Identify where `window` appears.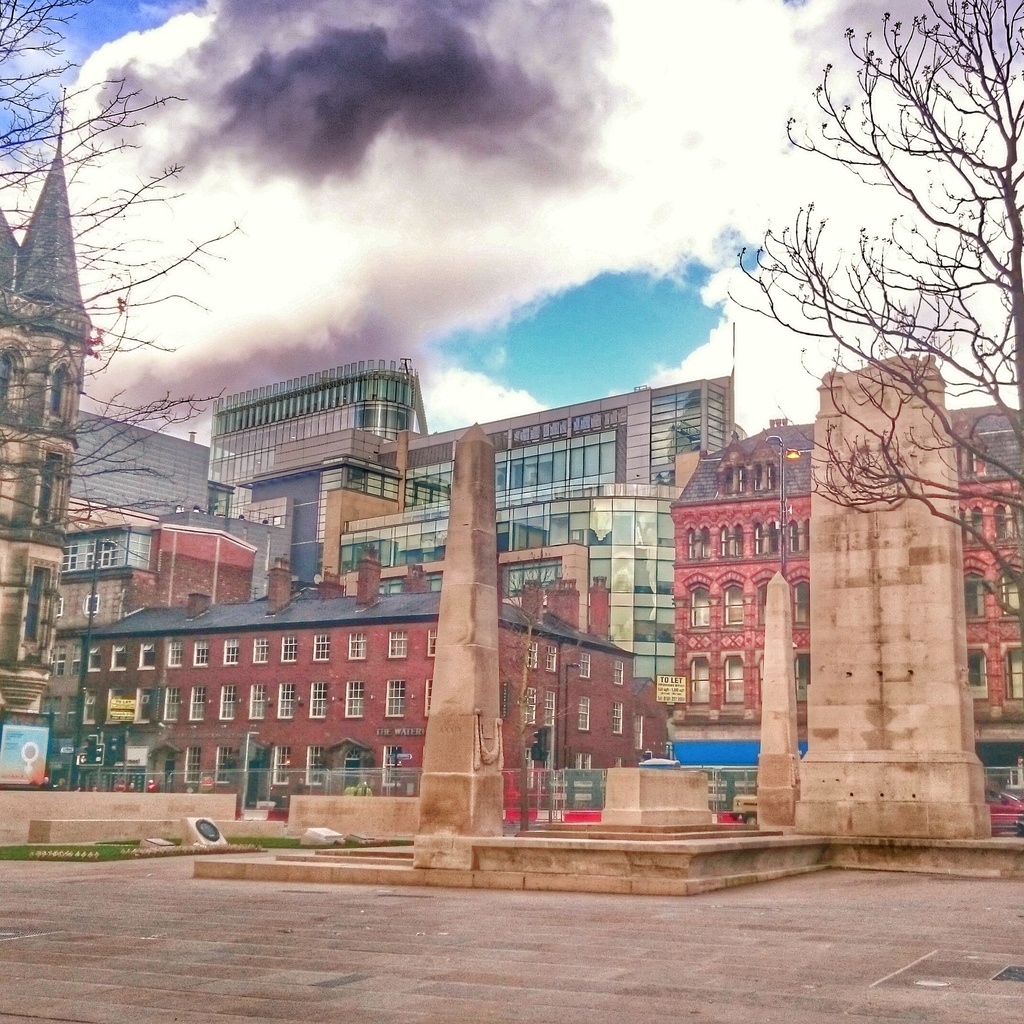
Appears at crop(963, 556, 991, 625).
